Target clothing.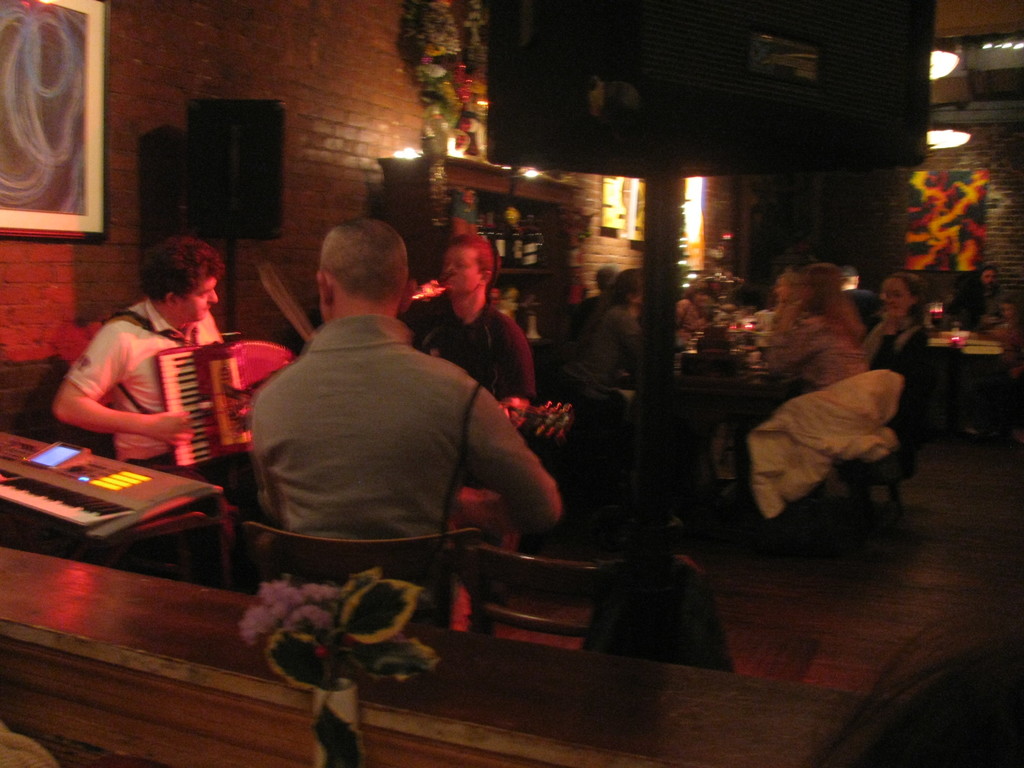
Target region: (248,316,576,605).
